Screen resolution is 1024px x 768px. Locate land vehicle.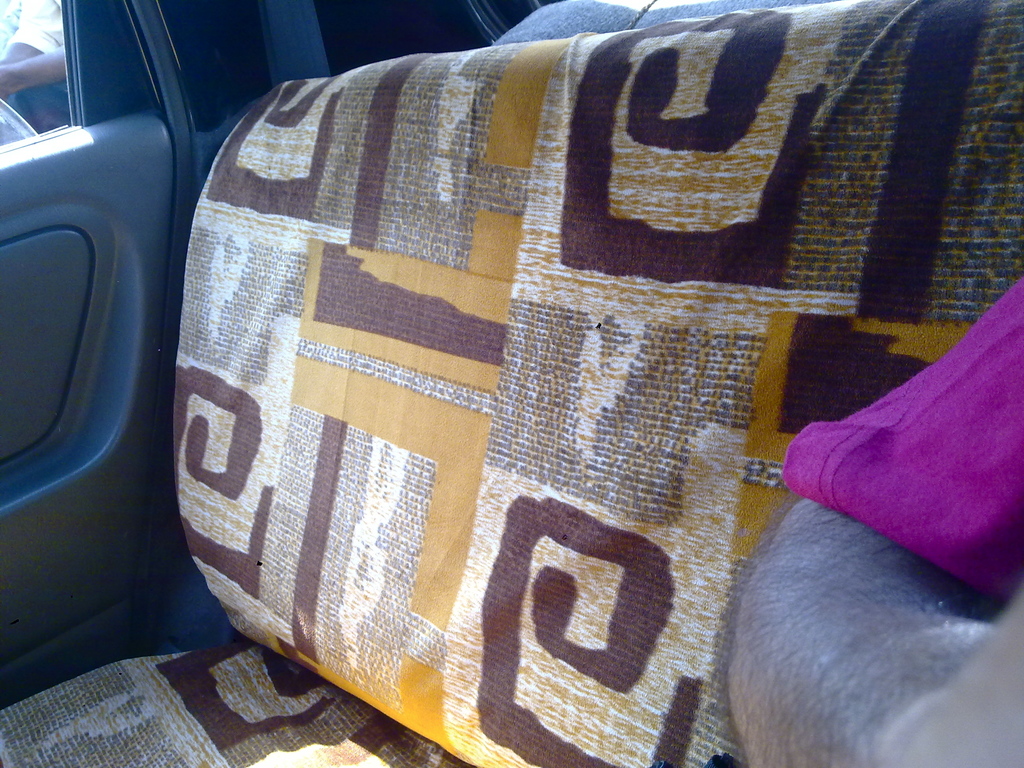
104:0:947:746.
